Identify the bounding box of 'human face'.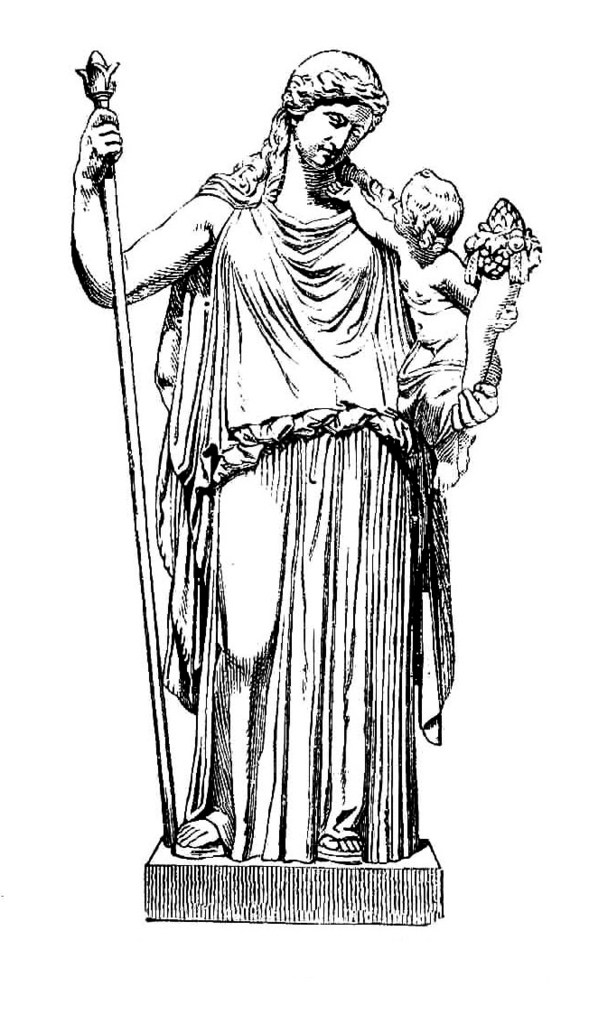
x1=392, y1=180, x2=409, y2=233.
